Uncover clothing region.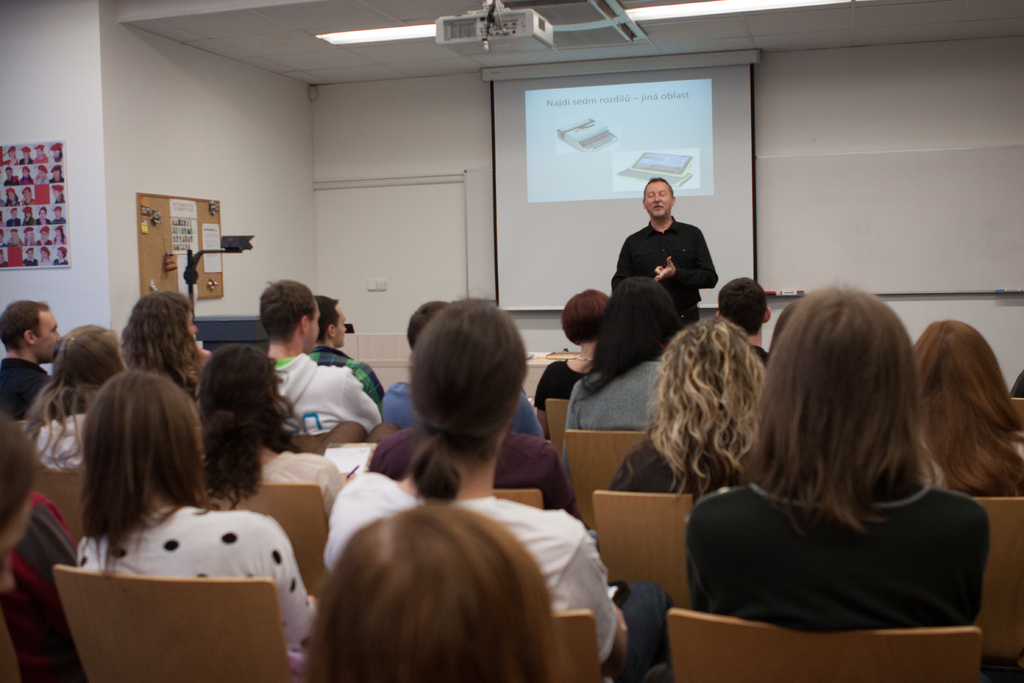
Uncovered: pyautogui.locateOnScreen(609, 208, 725, 340).
